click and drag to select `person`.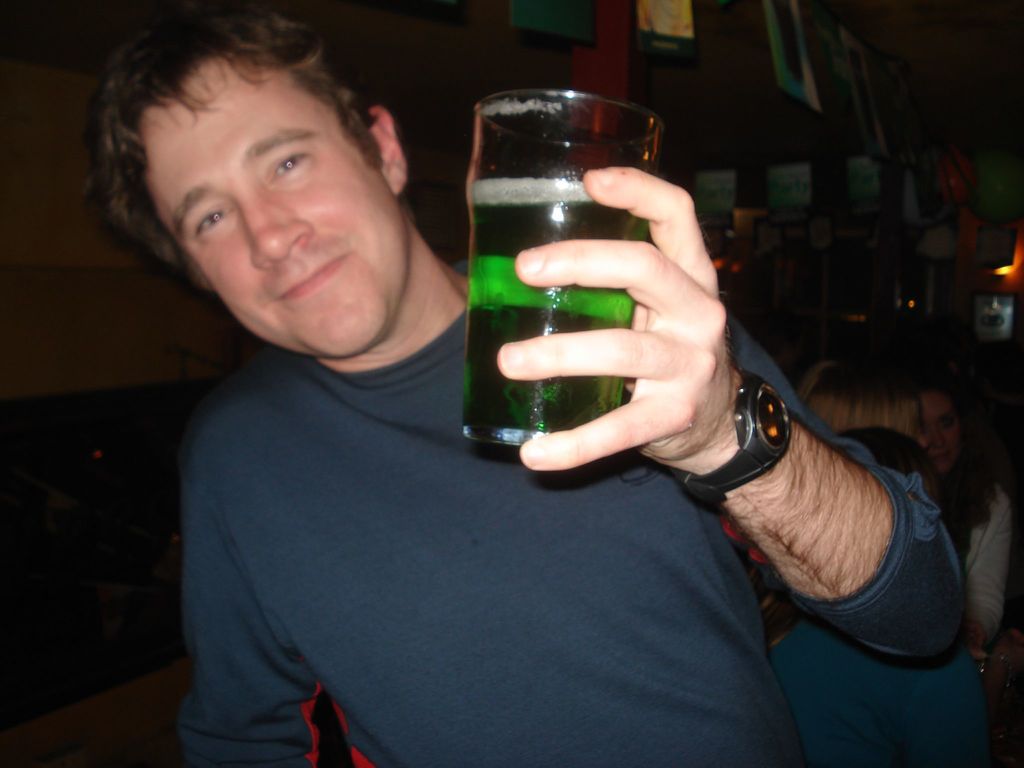
Selection: rect(98, 11, 975, 766).
